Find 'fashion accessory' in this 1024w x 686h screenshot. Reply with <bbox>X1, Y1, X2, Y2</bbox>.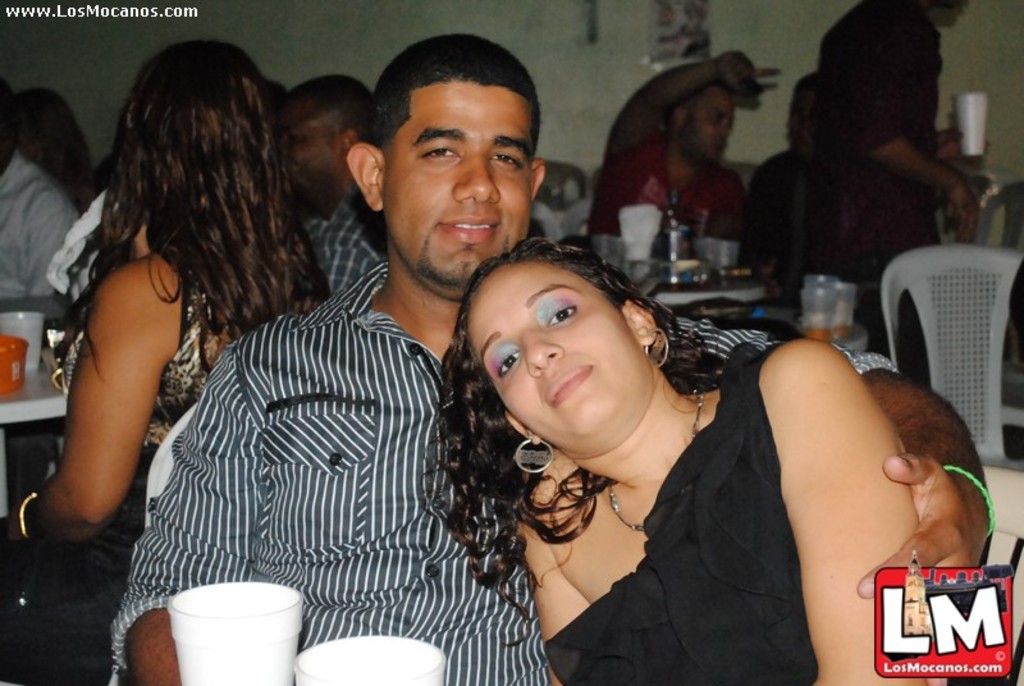
<bbox>931, 453, 995, 535</bbox>.
